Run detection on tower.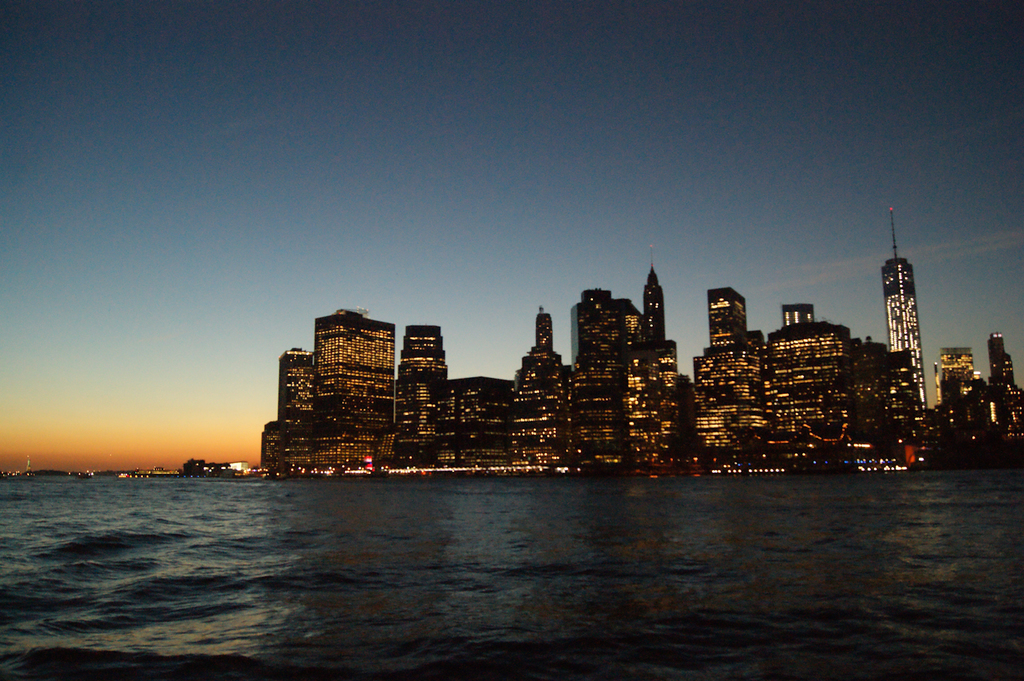
Result: select_region(640, 252, 664, 338).
